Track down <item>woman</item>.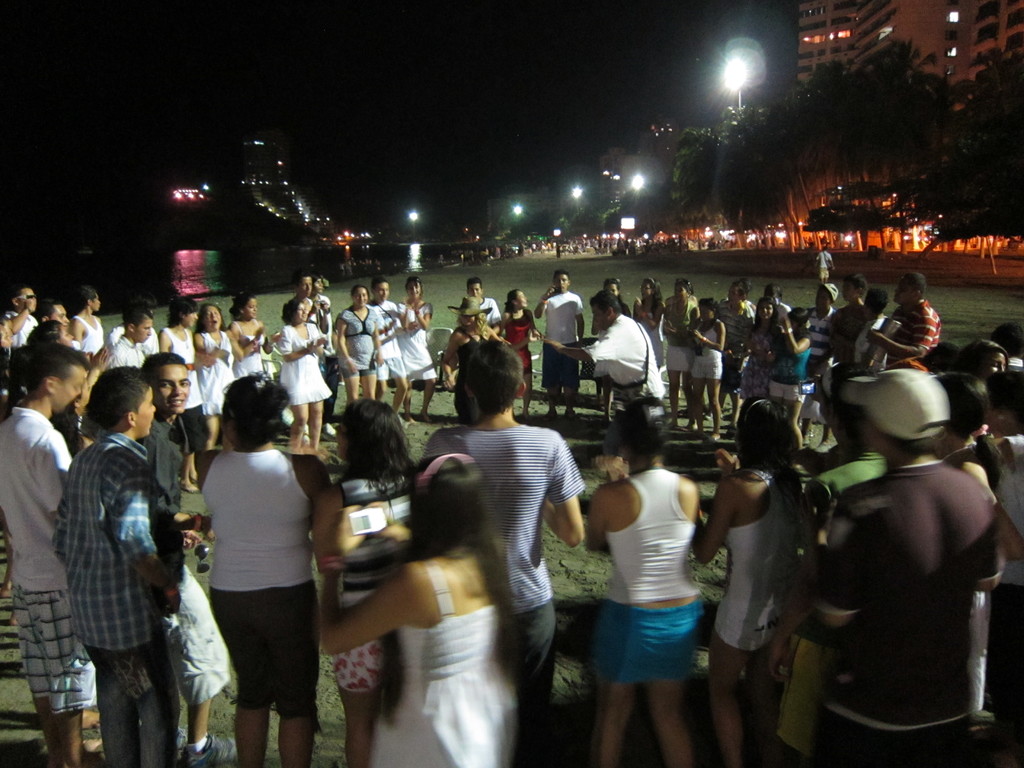
Tracked to detection(488, 289, 541, 422).
